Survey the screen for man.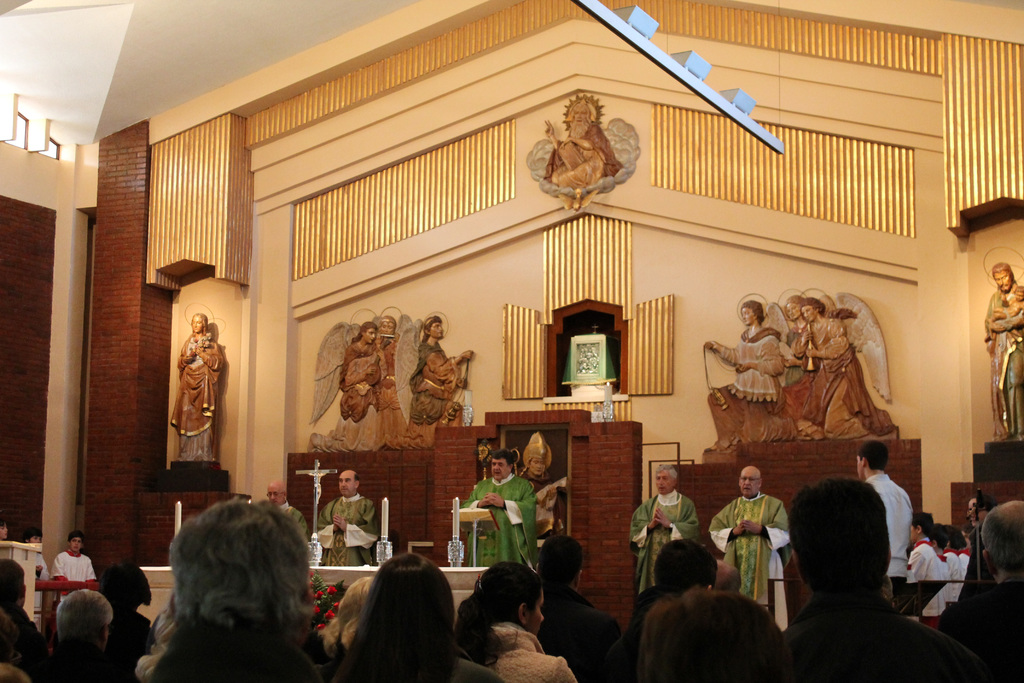
Survey found: crop(964, 497, 989, 595).
